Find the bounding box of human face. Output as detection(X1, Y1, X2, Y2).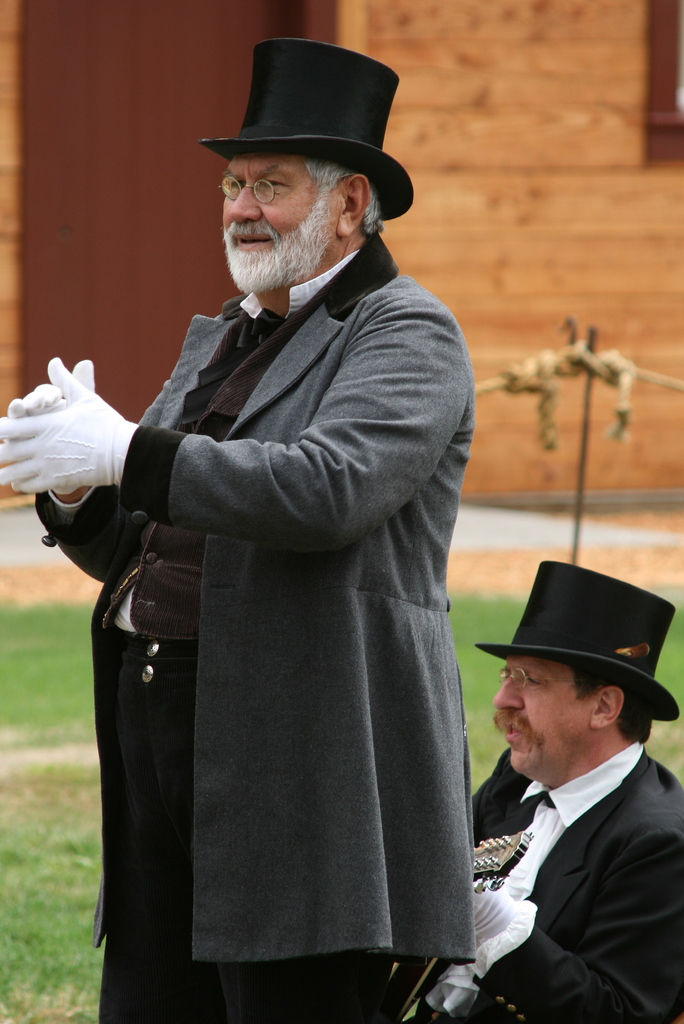
detection(220, 148, 351, 292).
